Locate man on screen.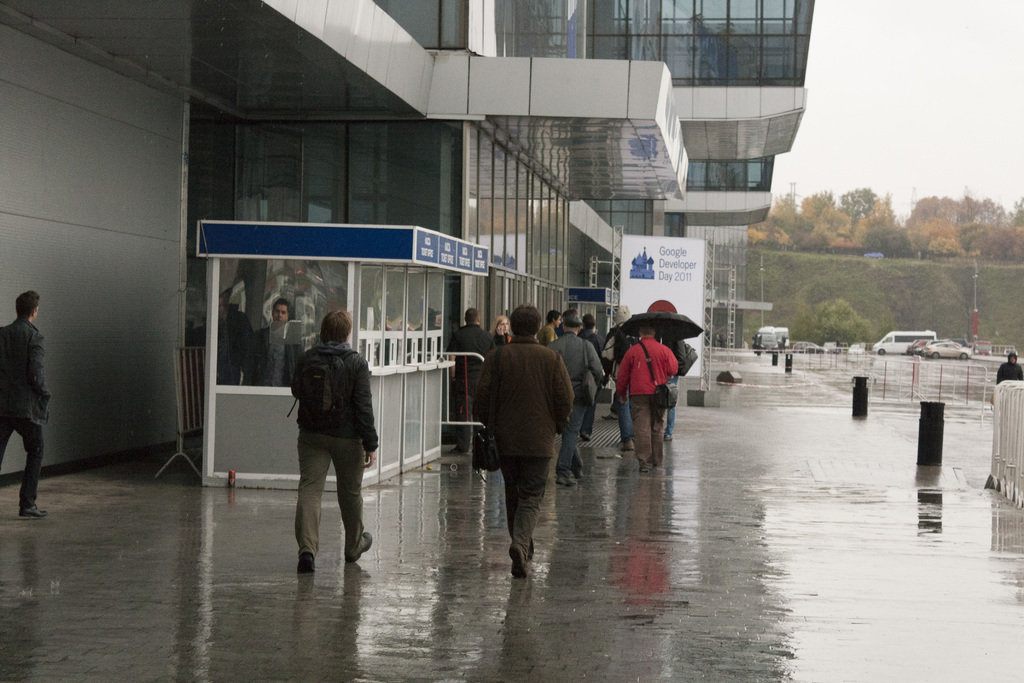
On screen at select_region(445, 306, 499, 457).
